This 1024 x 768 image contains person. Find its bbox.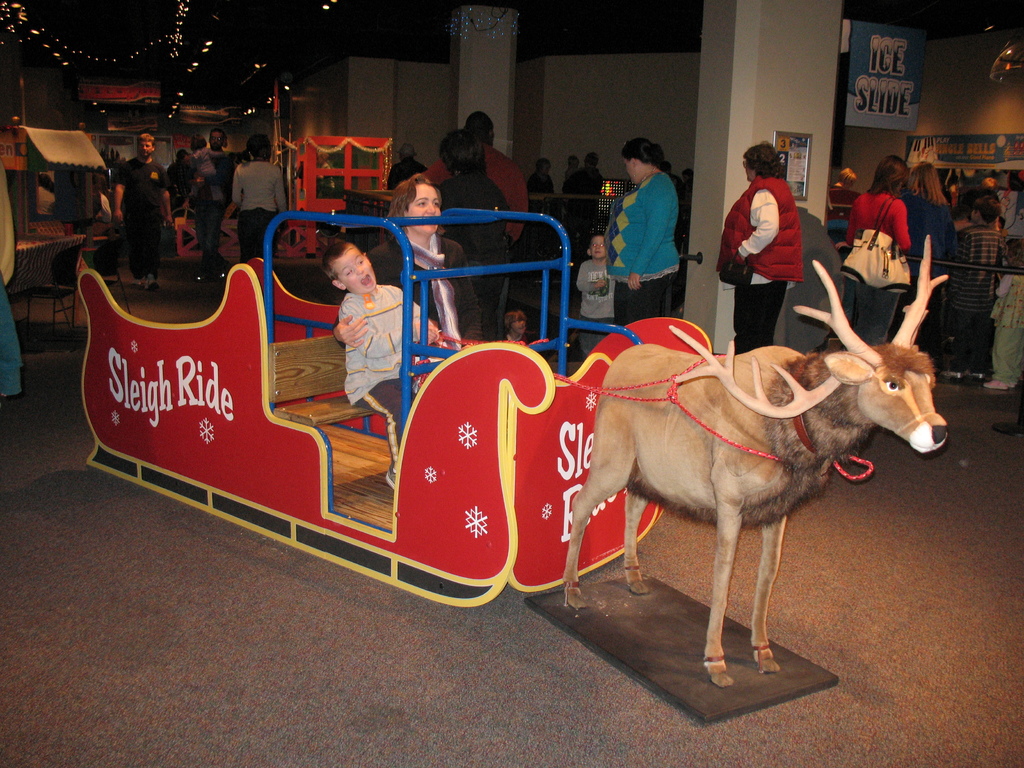
box=[554, 150, 583, 179].
